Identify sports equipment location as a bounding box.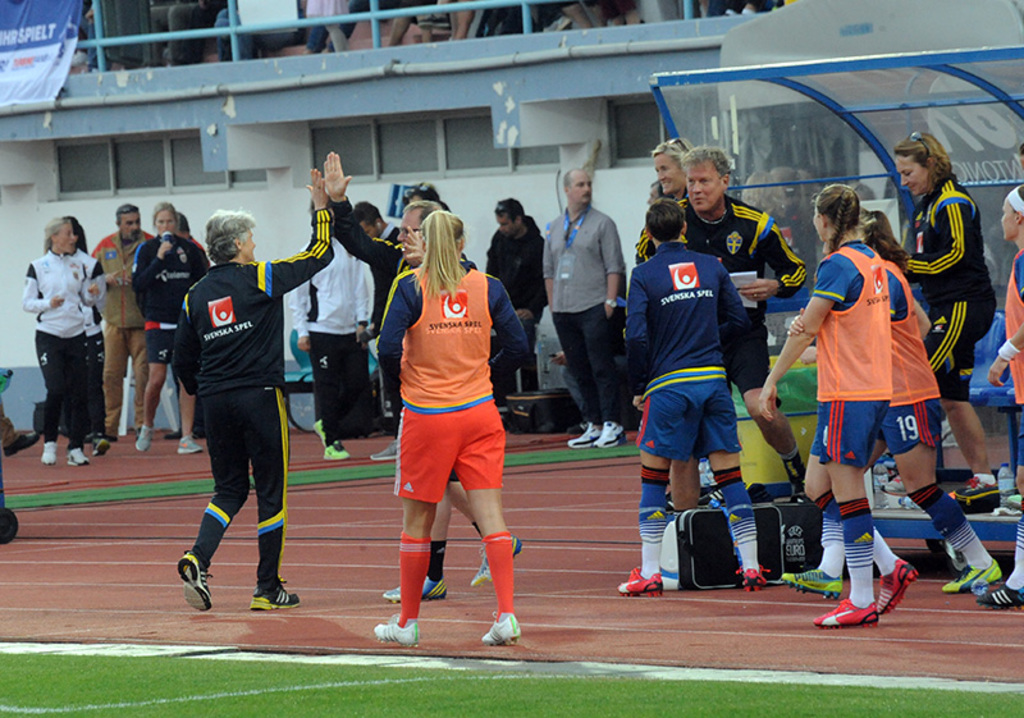
253:578:300:613.
